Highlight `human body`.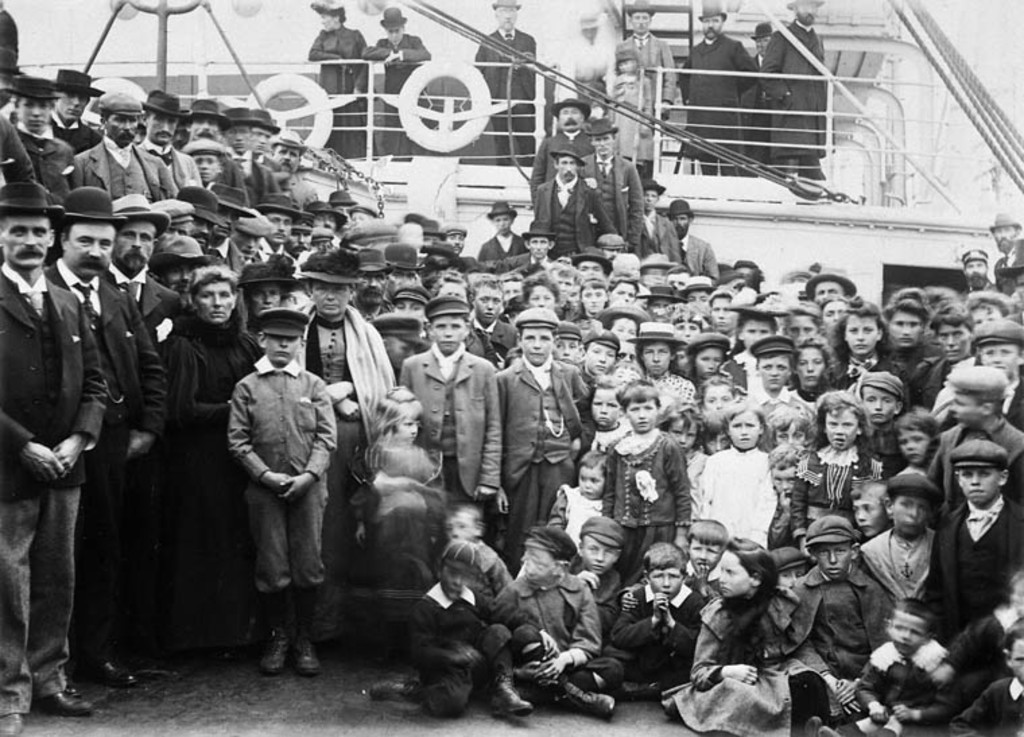
Highlighted region: (x1=379, y1=243, x2=414, y2=298).
